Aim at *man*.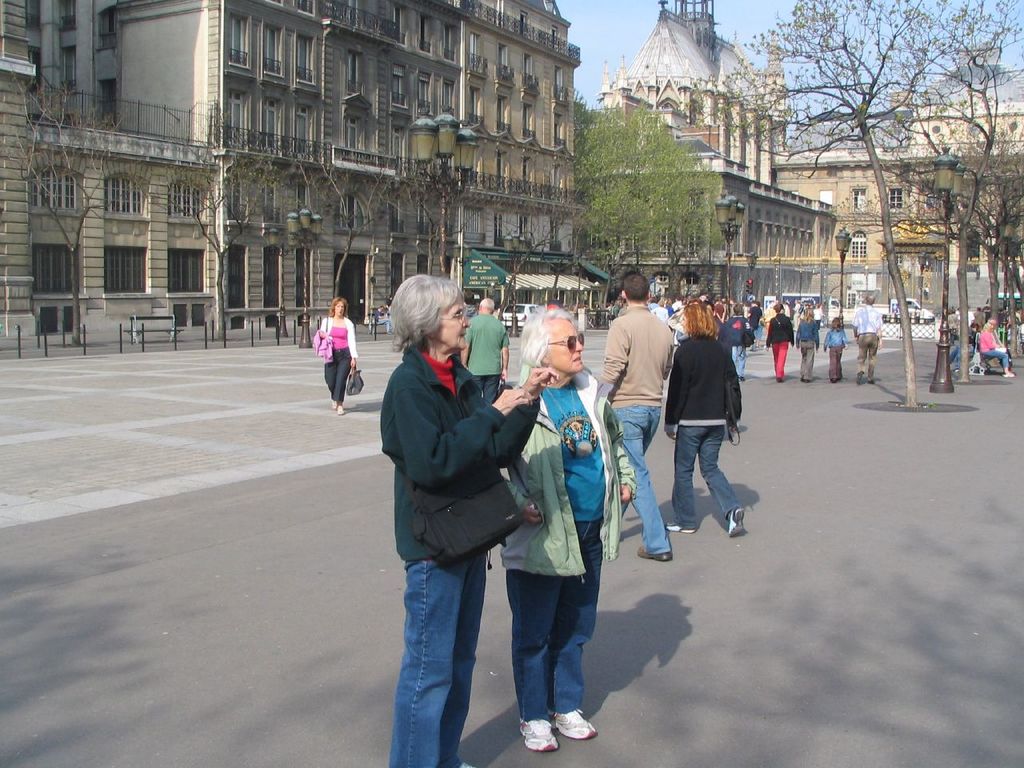
Aimed at bbox=[947, 307, 958, 340].
